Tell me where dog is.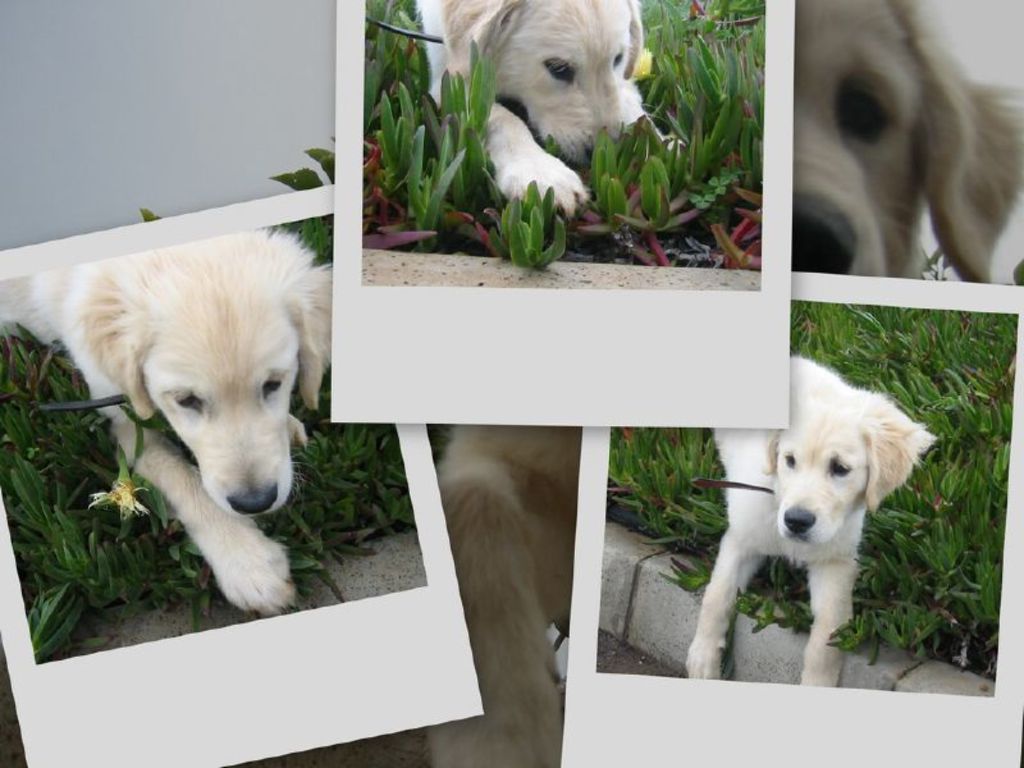
dog is at BBox(794, 0, 1023, 284).
